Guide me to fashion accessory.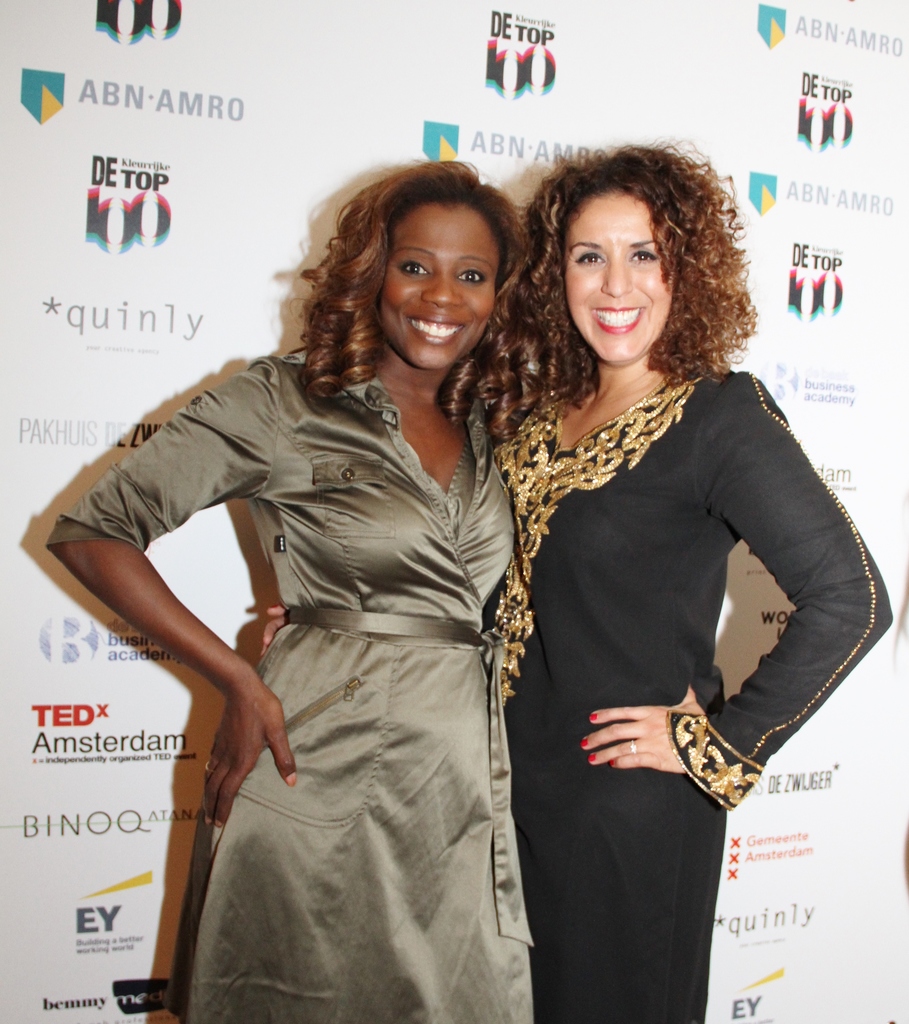
Guidance: bbox(634, 741, 640, 757).
